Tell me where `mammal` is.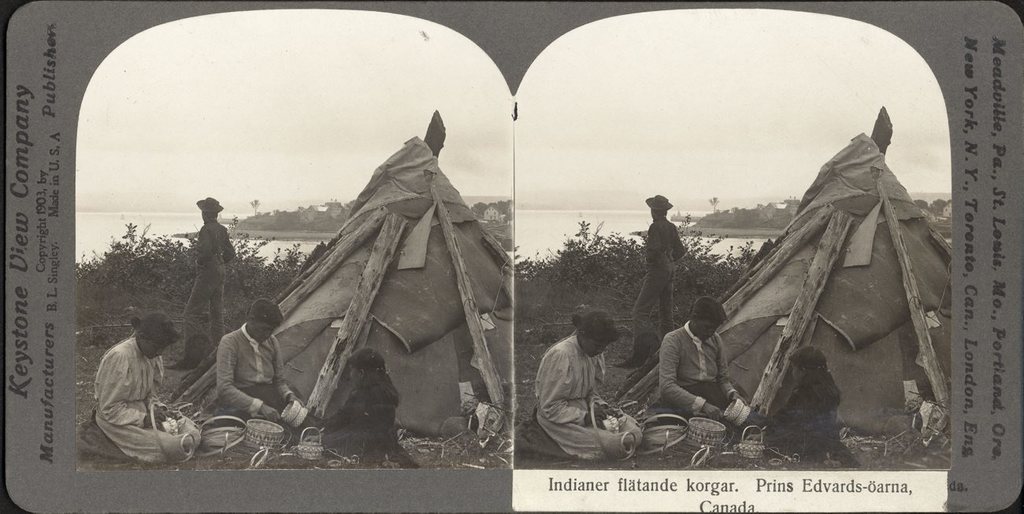
`mammal` is at BBox(528, 311, 640, 460).
